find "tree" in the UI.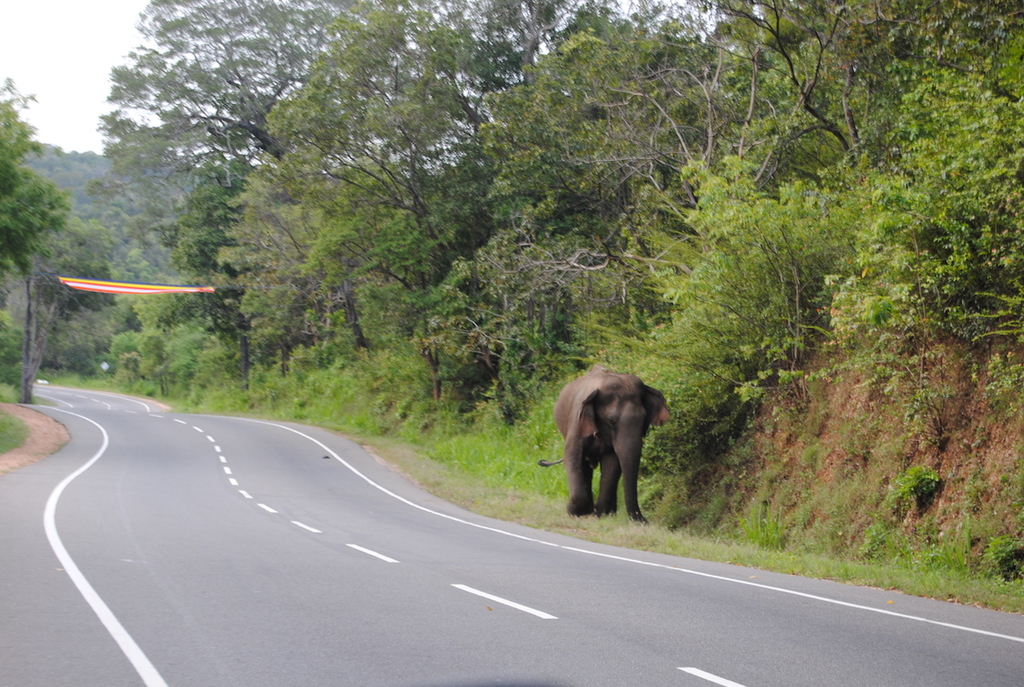
UI element at x1=0, y1=239, x2=115, y2=411.
